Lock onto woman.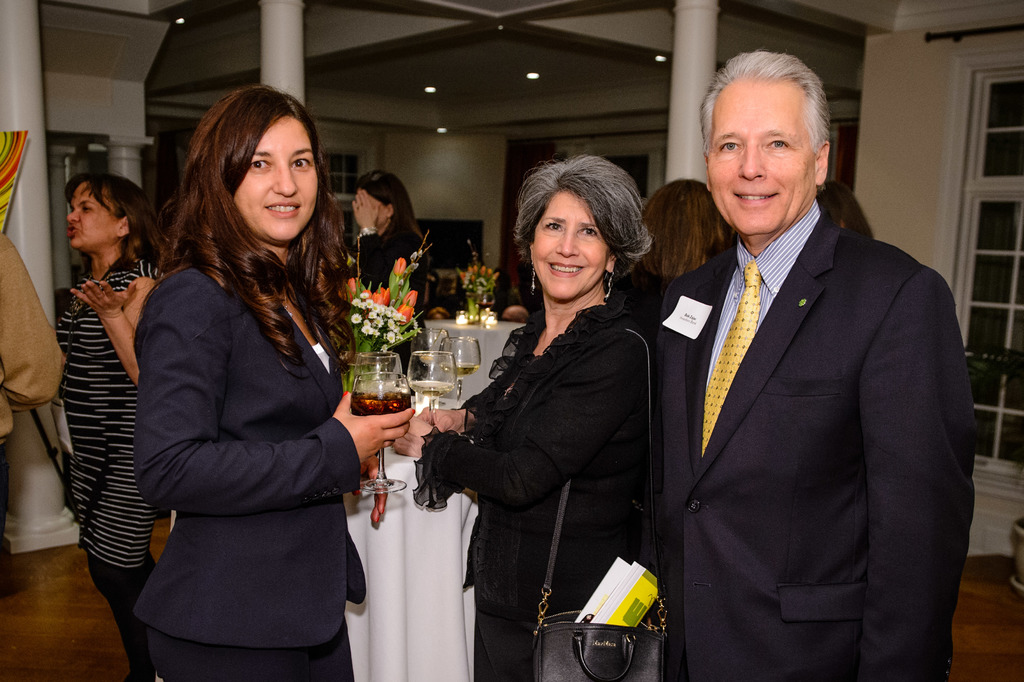
Locked: bbox=(49, 167, 170, 681).
